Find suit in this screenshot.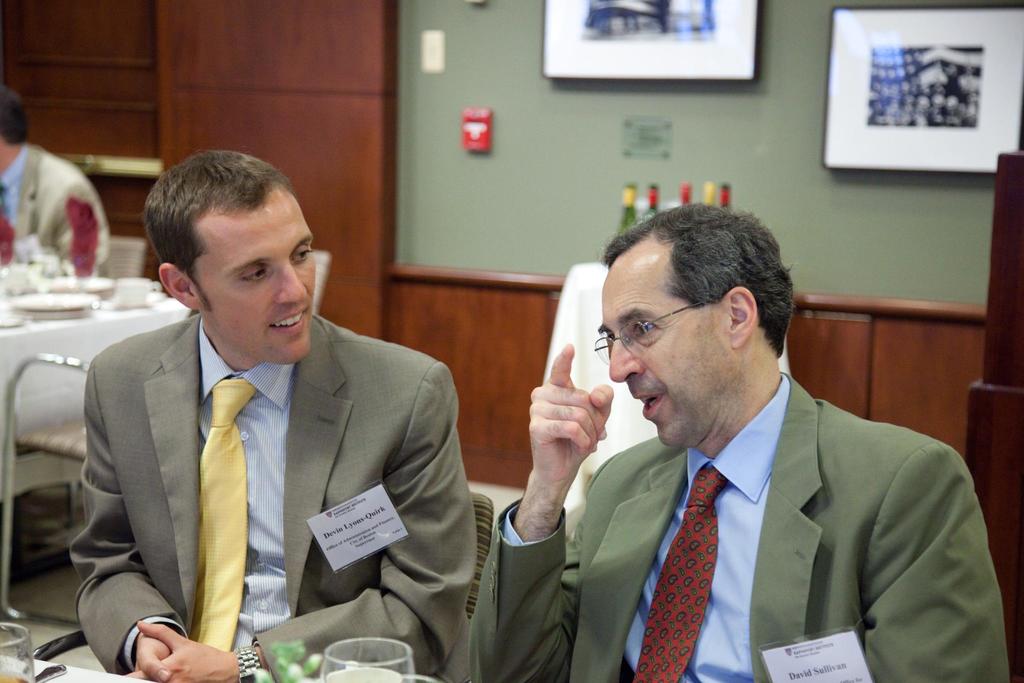
The bounding box for suit is bbox(0, 139, 113, 258).
